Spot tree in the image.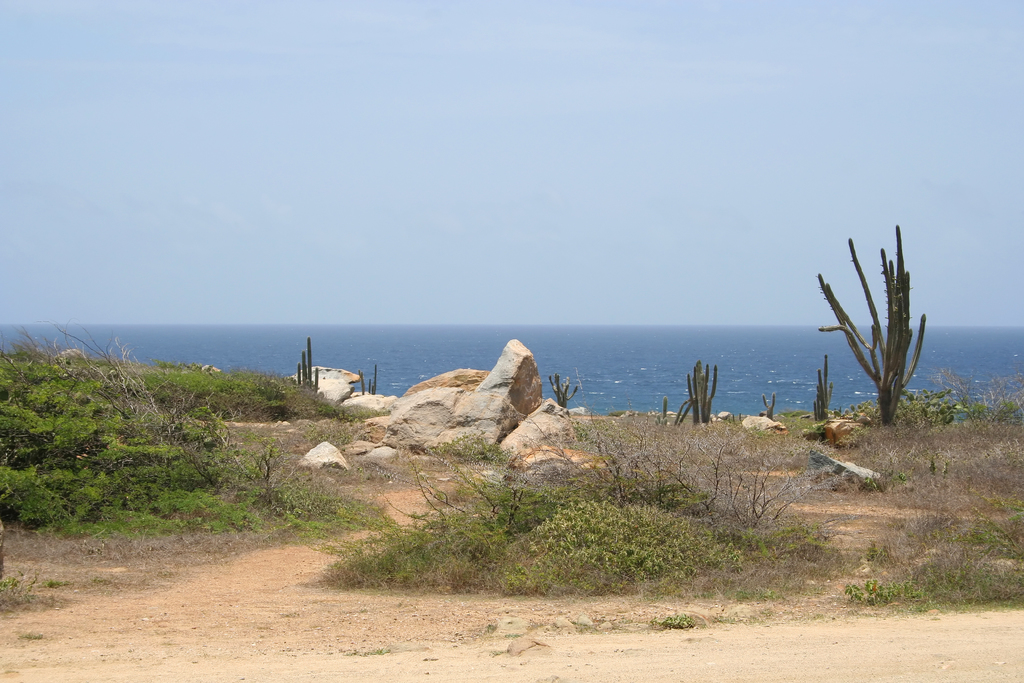
tree found at 785 220 996 434.
